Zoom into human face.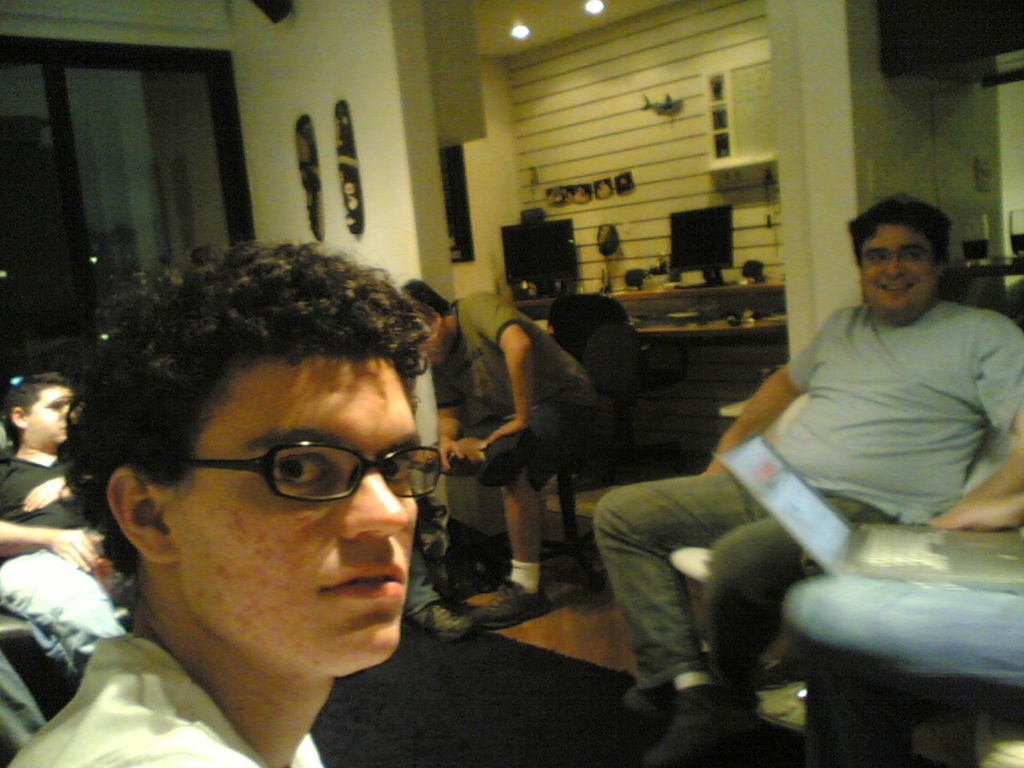
Zoom target: (860, 222, 938, 309).
